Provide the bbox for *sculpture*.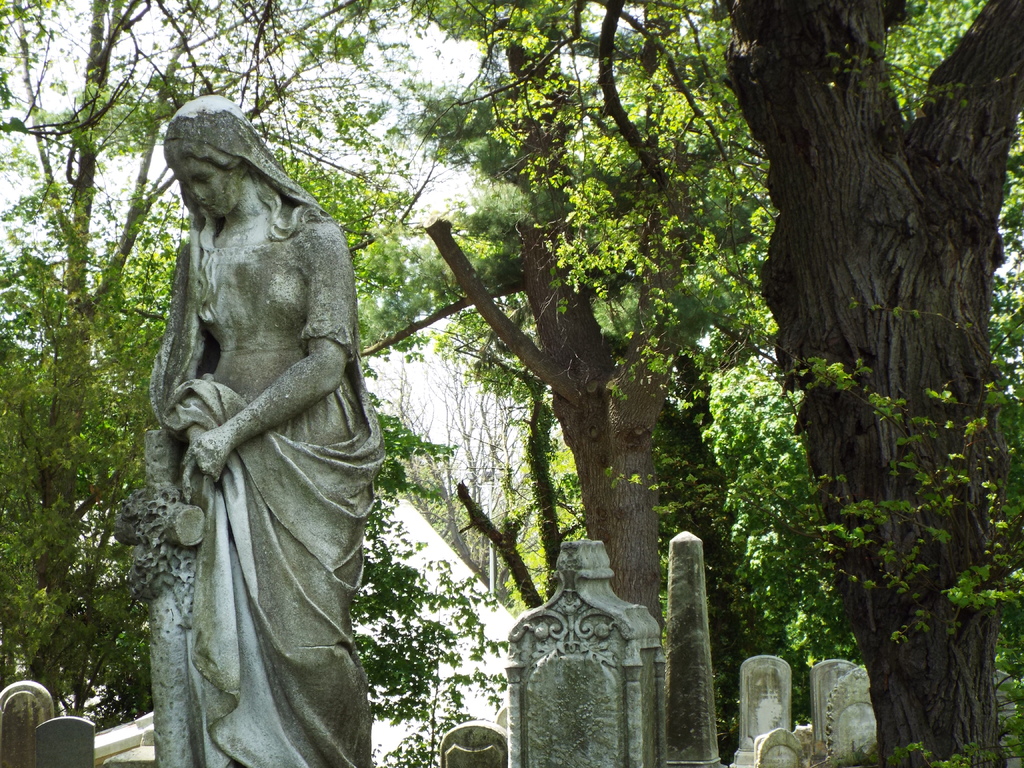
[650, 536, 715, 767].
